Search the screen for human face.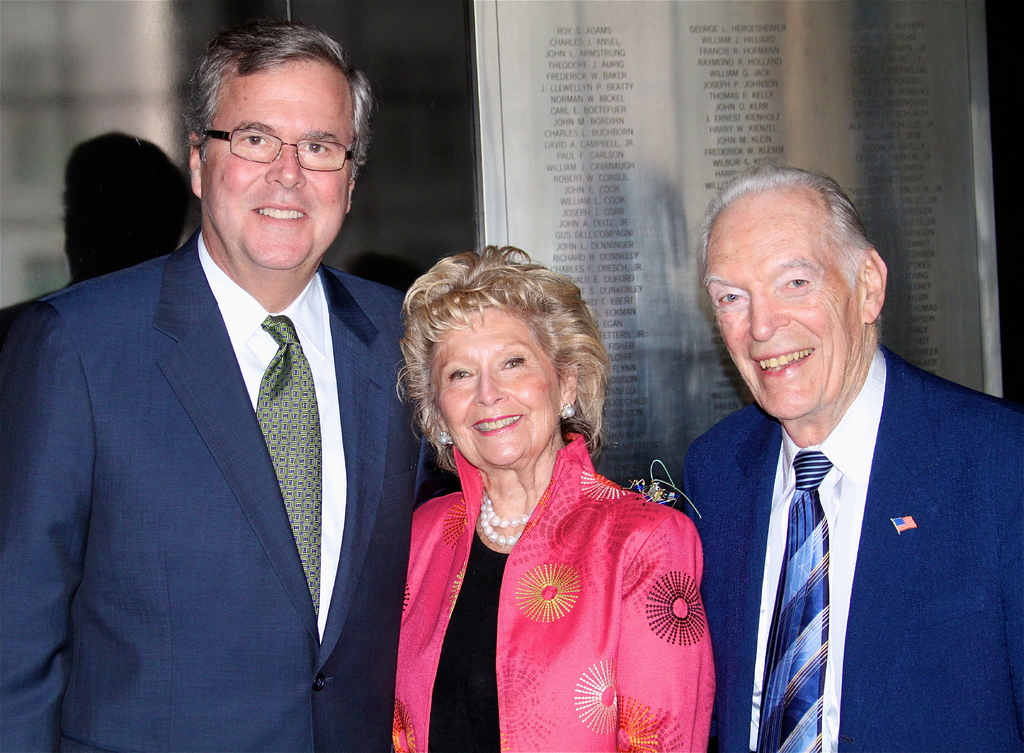
Found at 707/173/865/424.
